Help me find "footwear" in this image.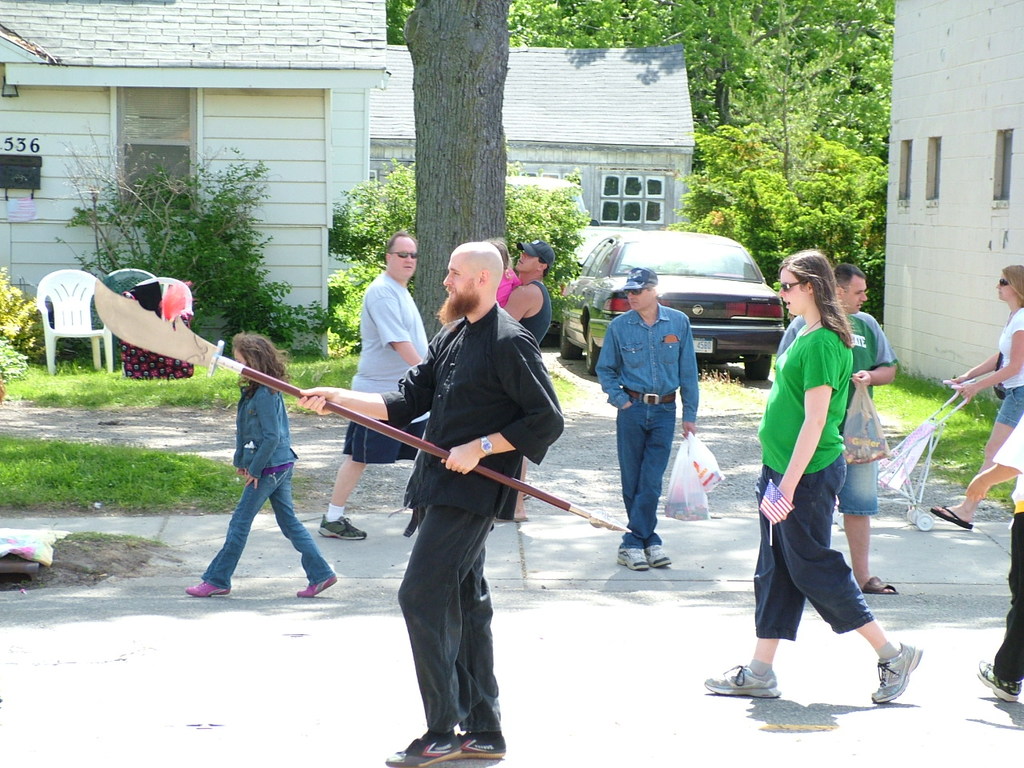
Found it: 710 658 782 697.
